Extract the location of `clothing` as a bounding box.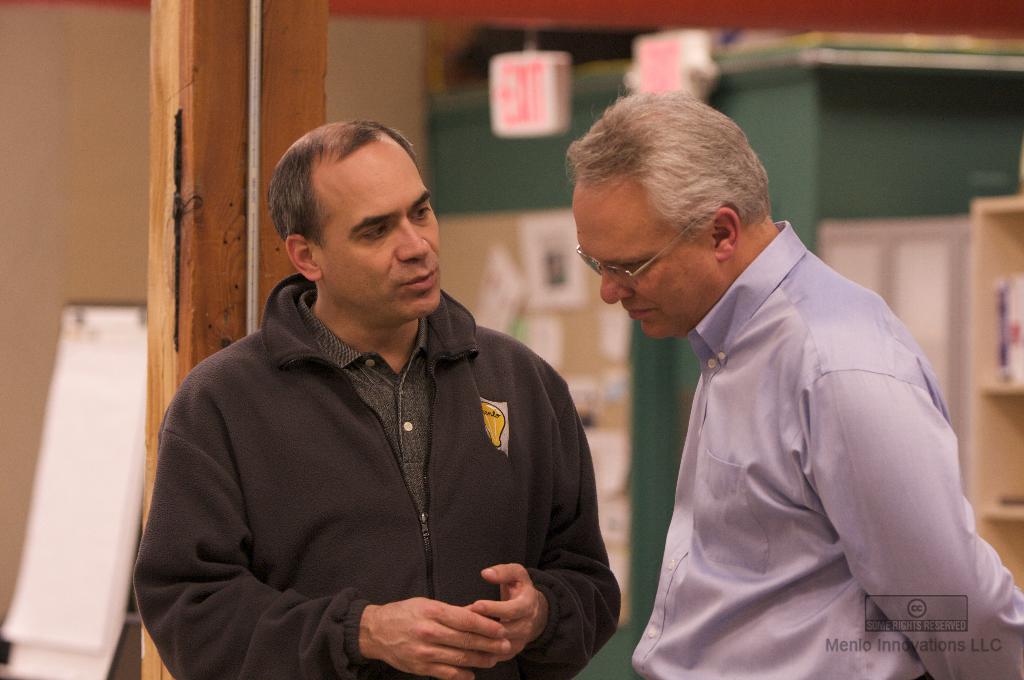
x1=625 y1=213 x2=1023 y2=679.
